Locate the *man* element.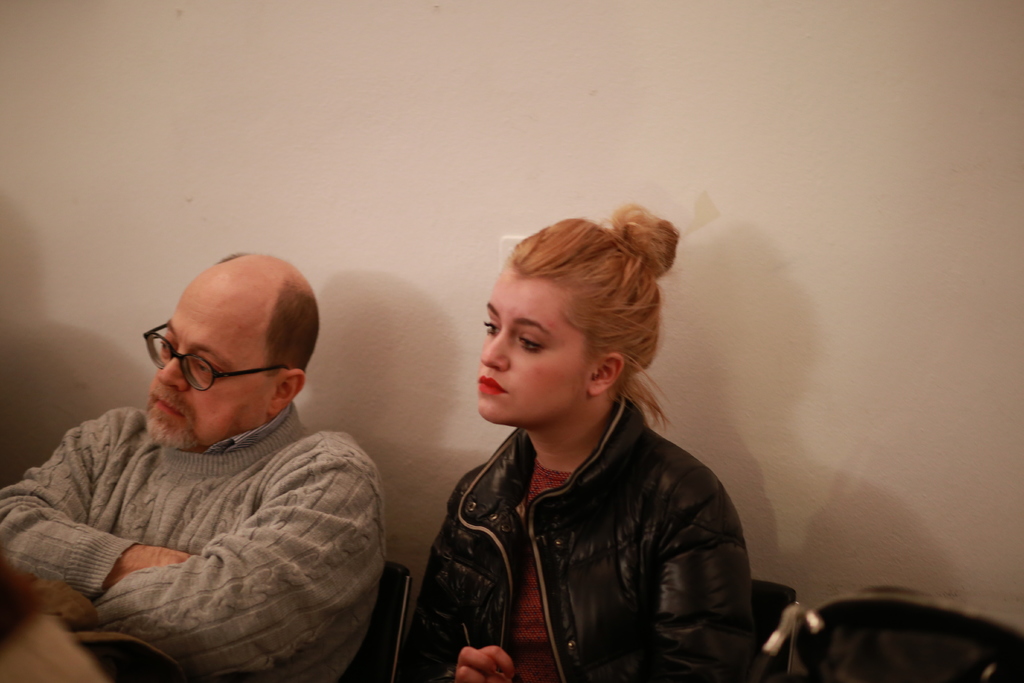
Element bbox: (x1=0, y1=247, x2=384, y2=682).
